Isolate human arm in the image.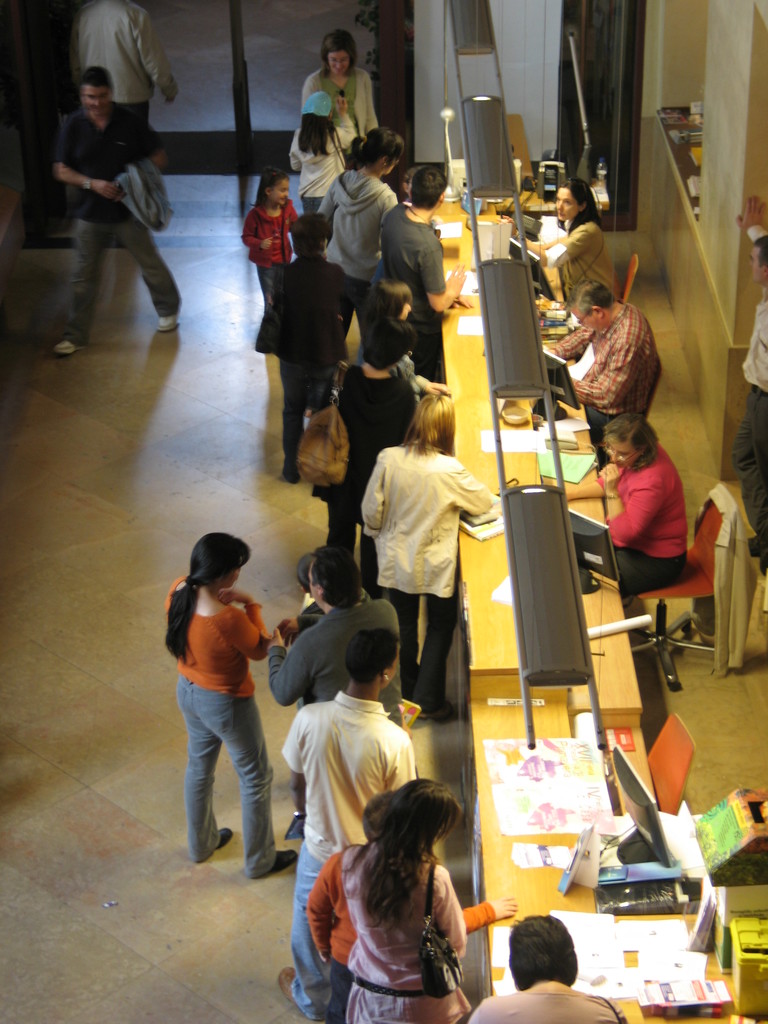
Isolated region: {"x1": 54, "y1": 114, "x2": 128, "y2": 202}.
